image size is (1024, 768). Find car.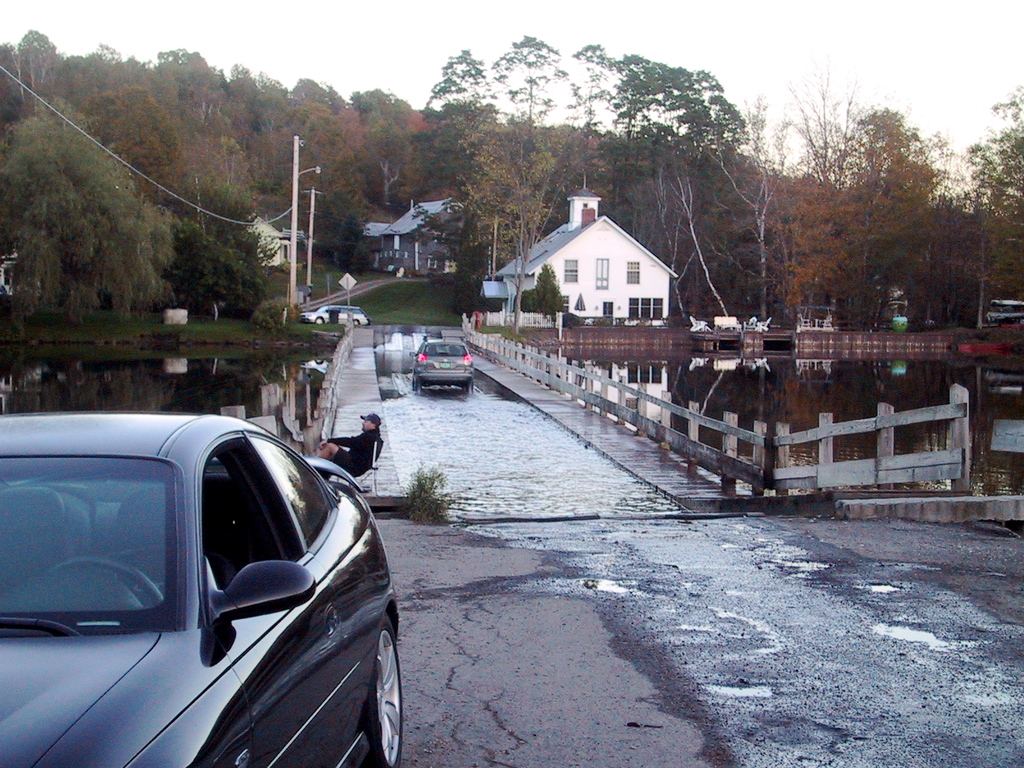
<box>20,401,382,755</box>.
